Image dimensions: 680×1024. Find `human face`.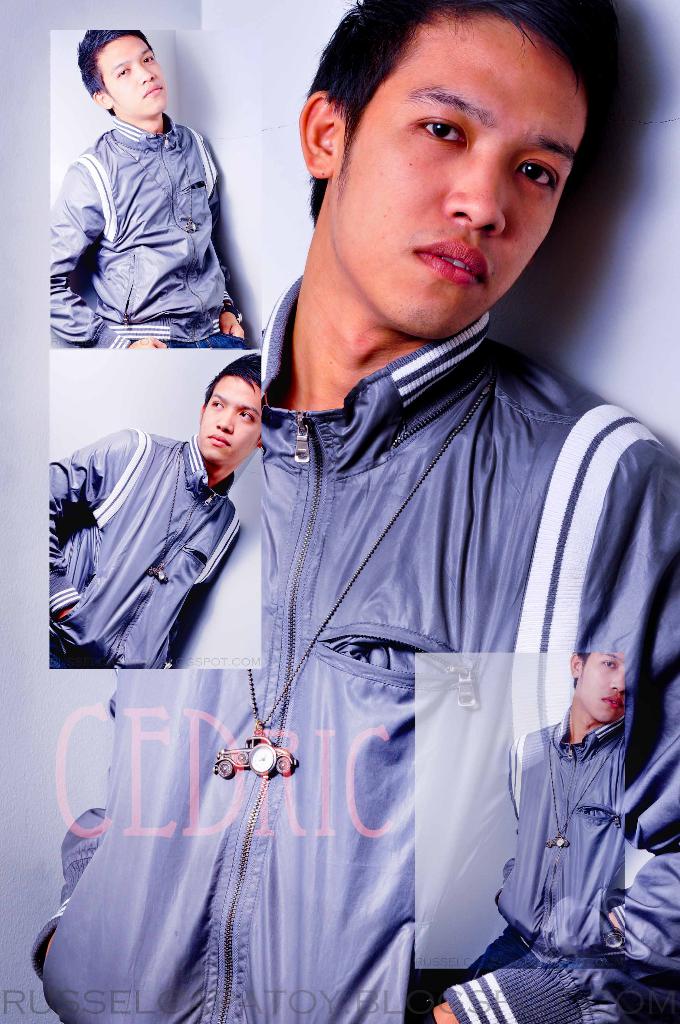
<region>99, 36, 175, 123</region>.
